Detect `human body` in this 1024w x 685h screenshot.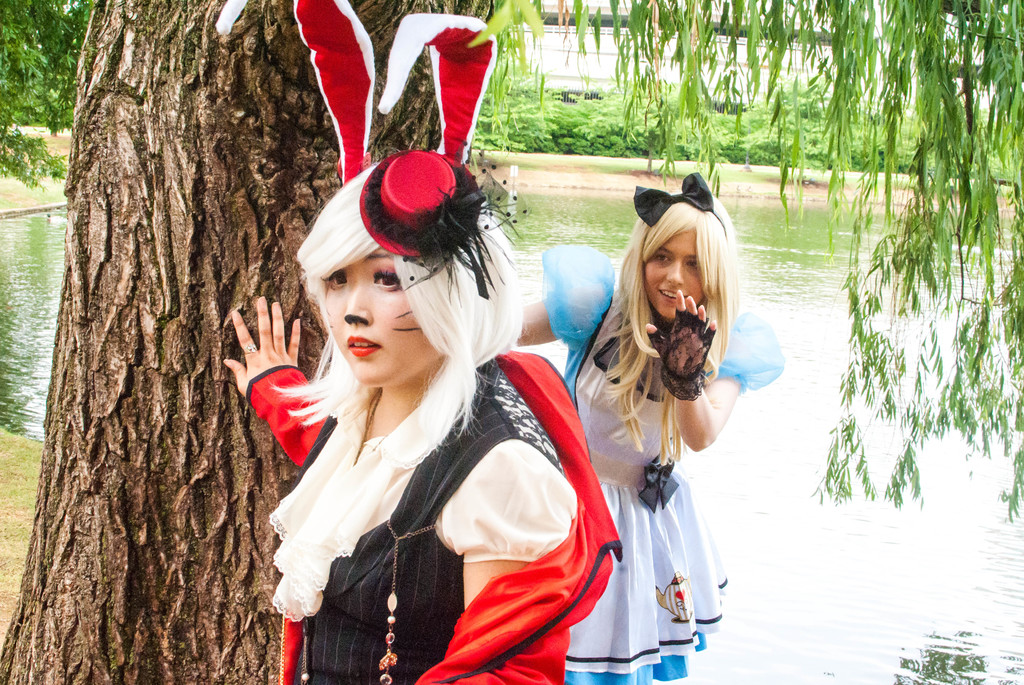
Detection: crop(250, 159, 589, 680).
